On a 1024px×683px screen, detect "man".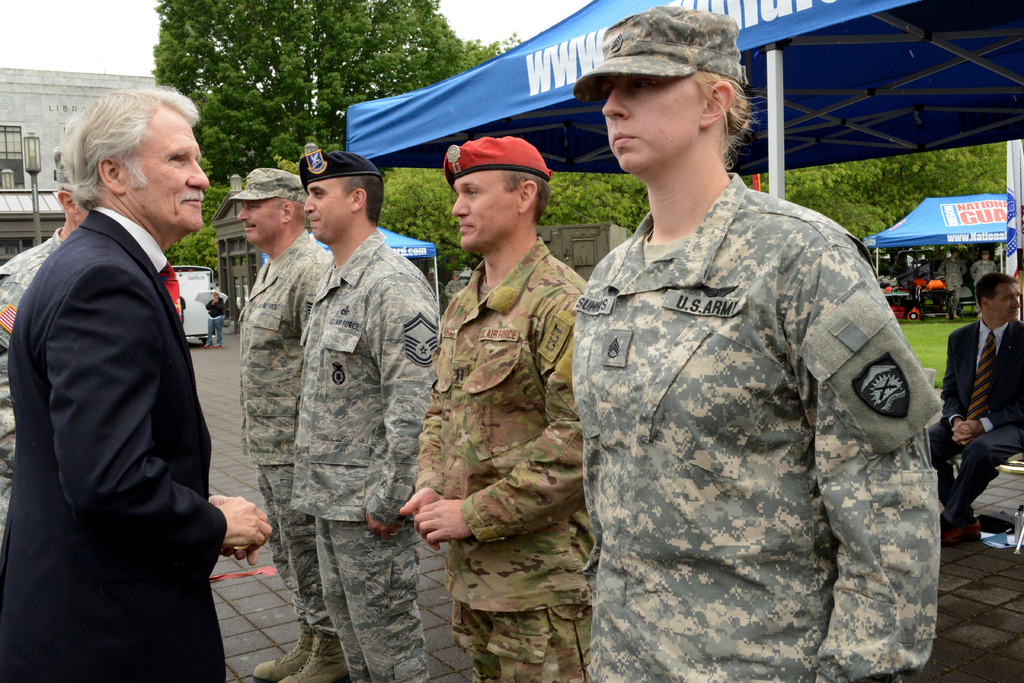
925, 272, 1023, 545.
